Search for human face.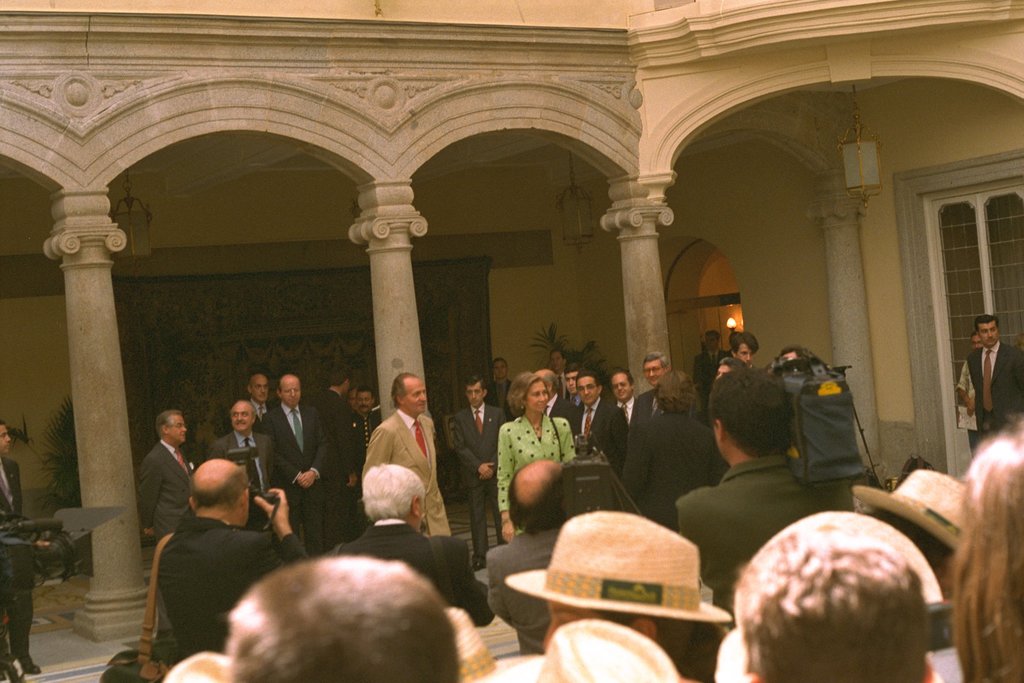
Found at (465, 383, 485, 407).
